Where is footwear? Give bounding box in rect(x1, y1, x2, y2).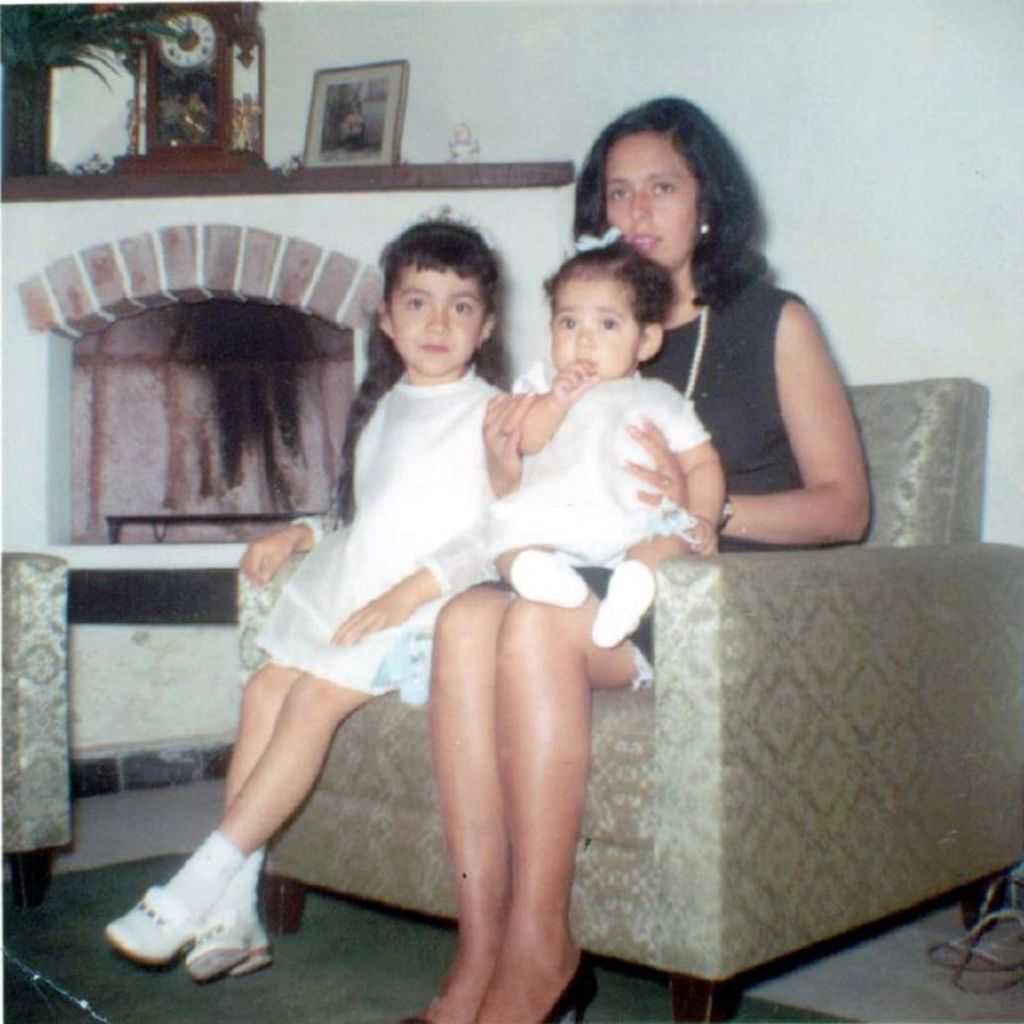
rect(100, 868, 256, 987).
